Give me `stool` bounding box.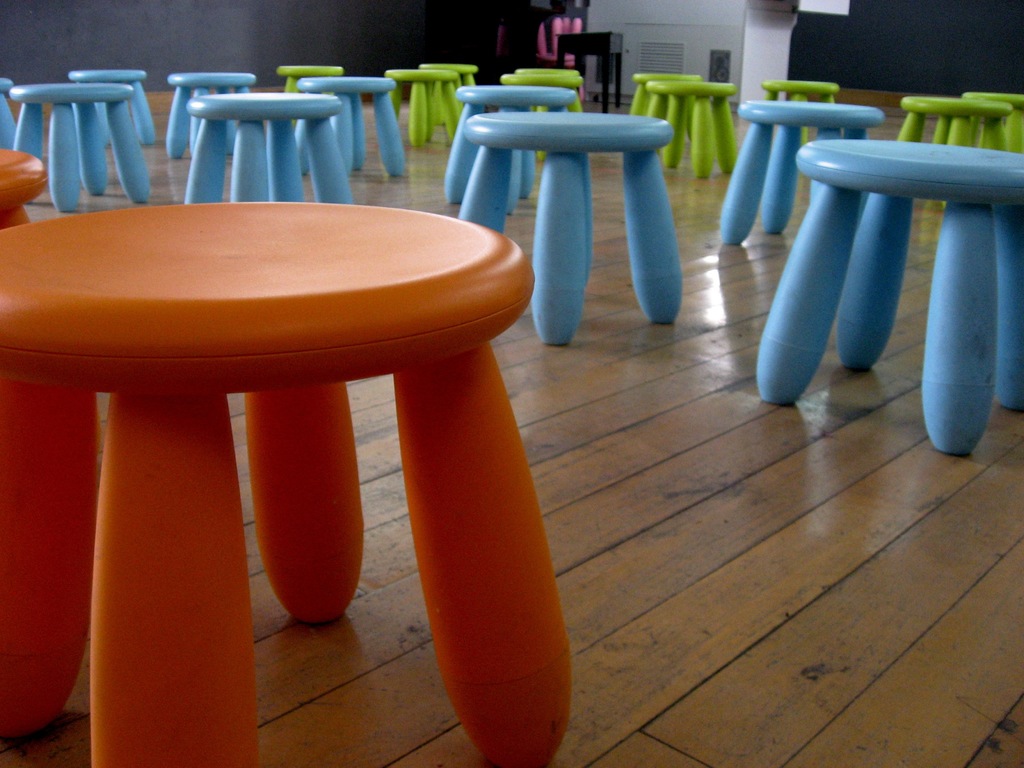
(x1=907, y1=94, x2=1010, y2=145).
